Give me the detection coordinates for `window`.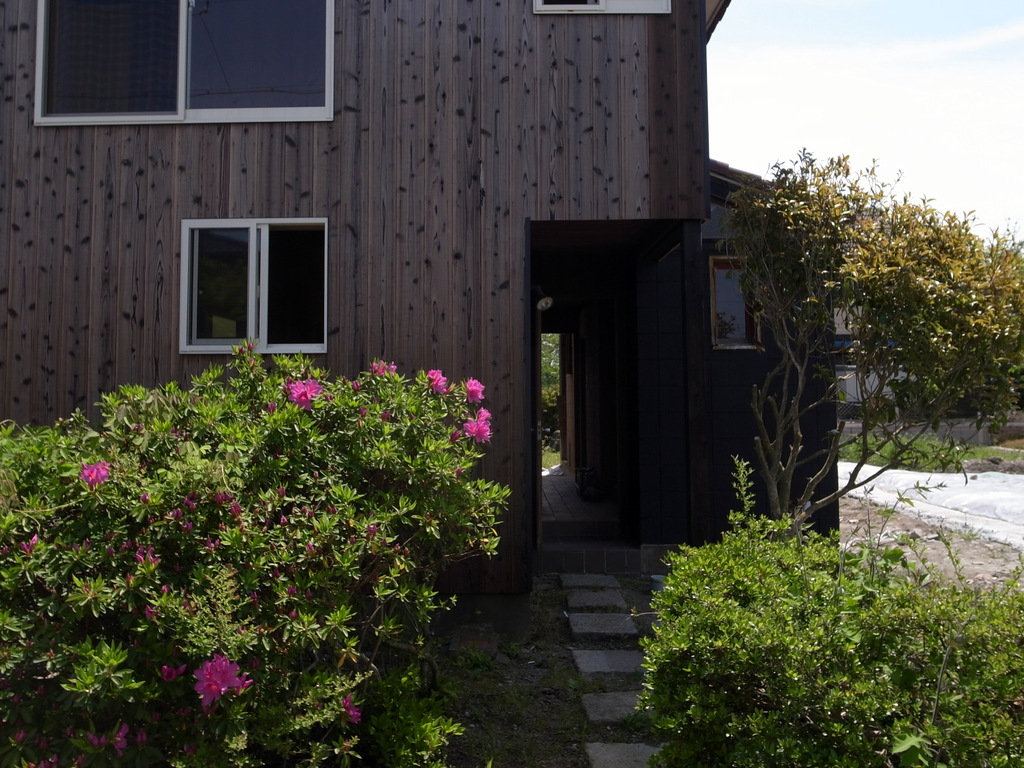
[35,0,341,115].
